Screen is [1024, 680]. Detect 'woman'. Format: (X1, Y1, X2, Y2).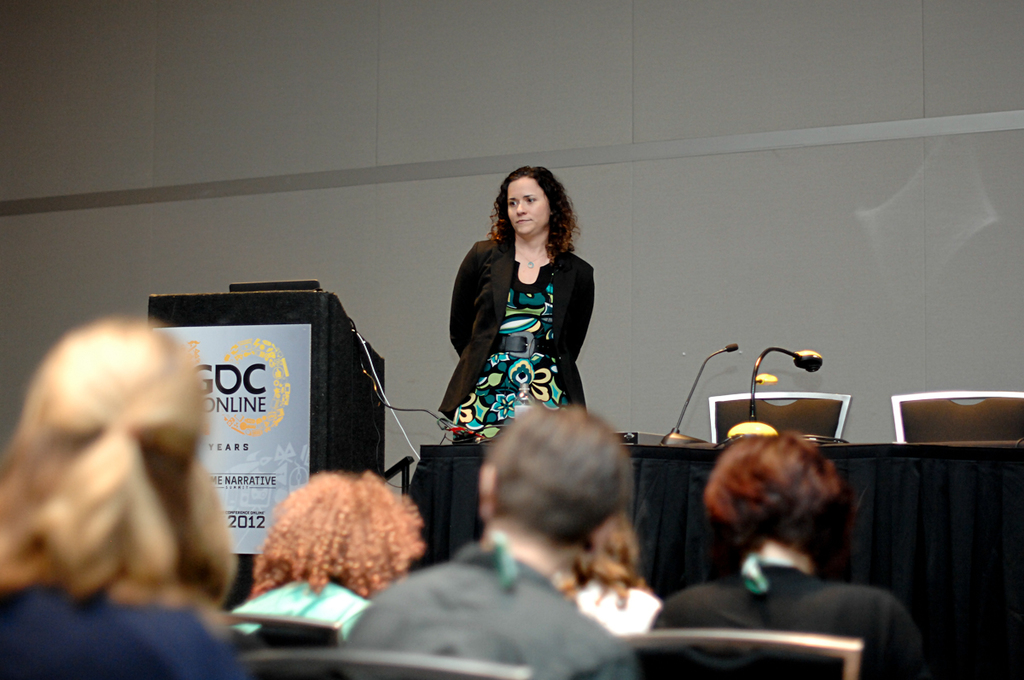
(646, 431, 928, 679).
